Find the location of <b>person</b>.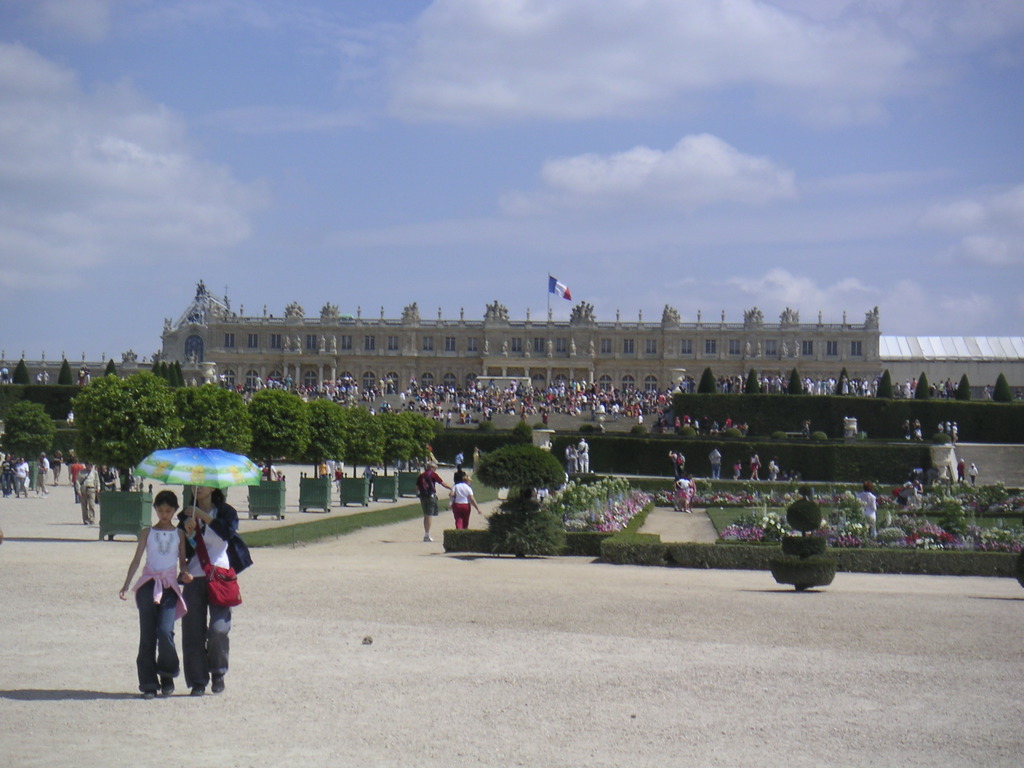
Location: x1=97, y1=460, x2=116, y2=490.
